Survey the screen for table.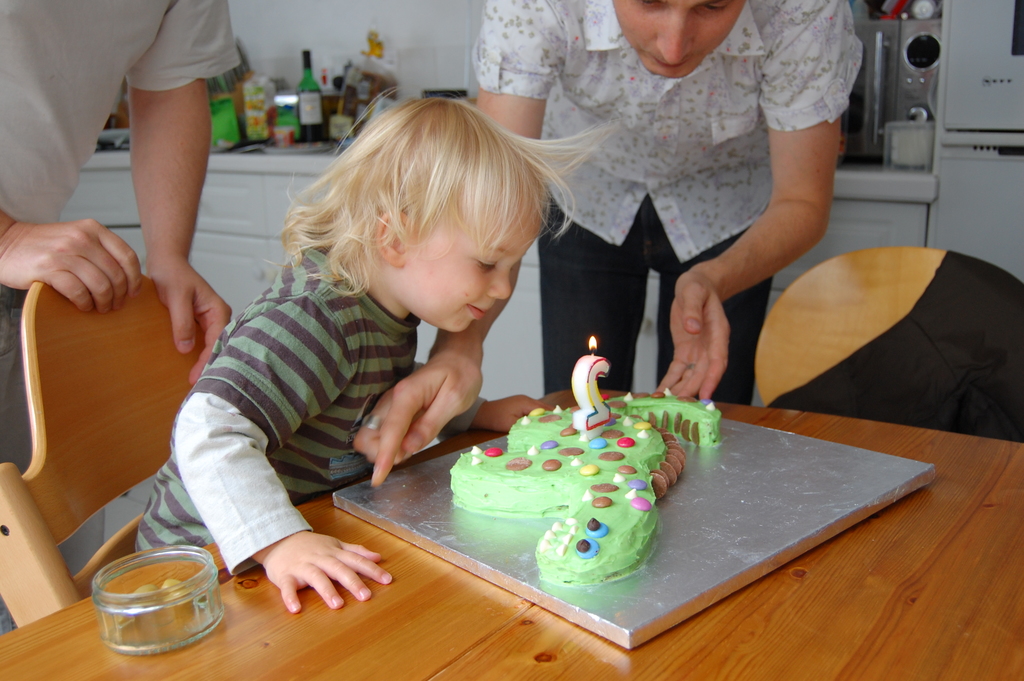
Survey found: 0,377,1023,680.
